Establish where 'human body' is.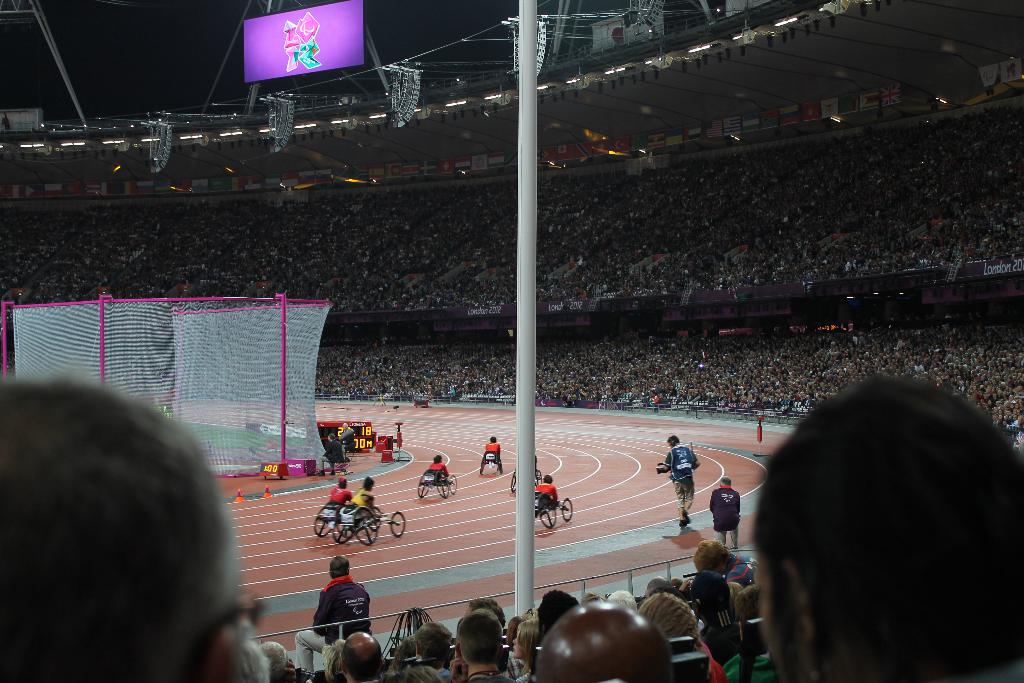
Established at bbox=(726, 554, 763, 591).
